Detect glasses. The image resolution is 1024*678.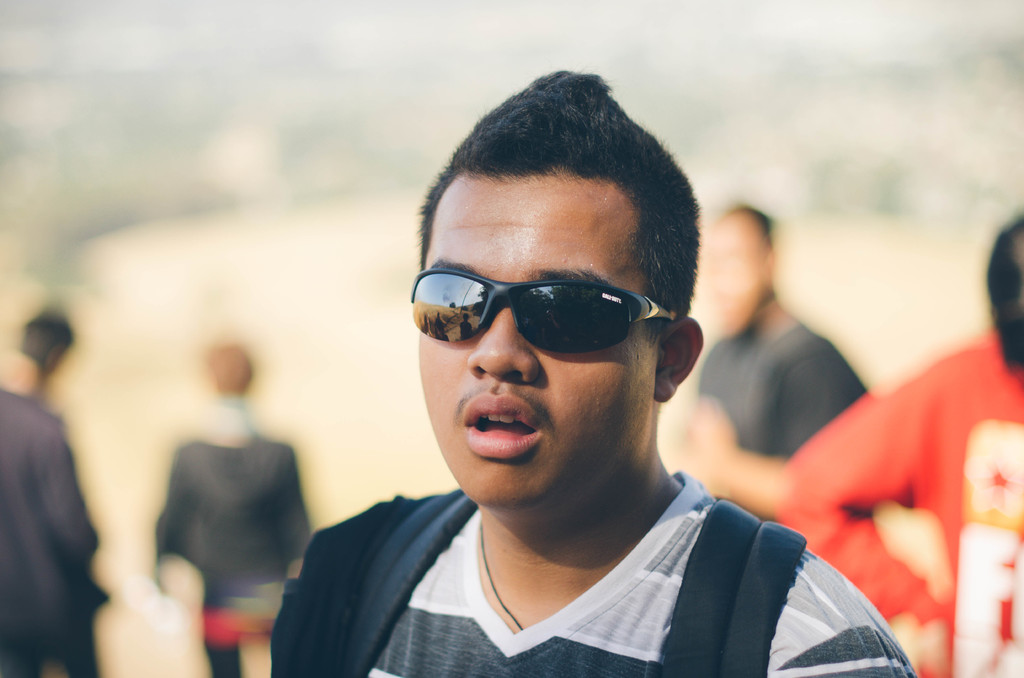
(409,264,674,357).
